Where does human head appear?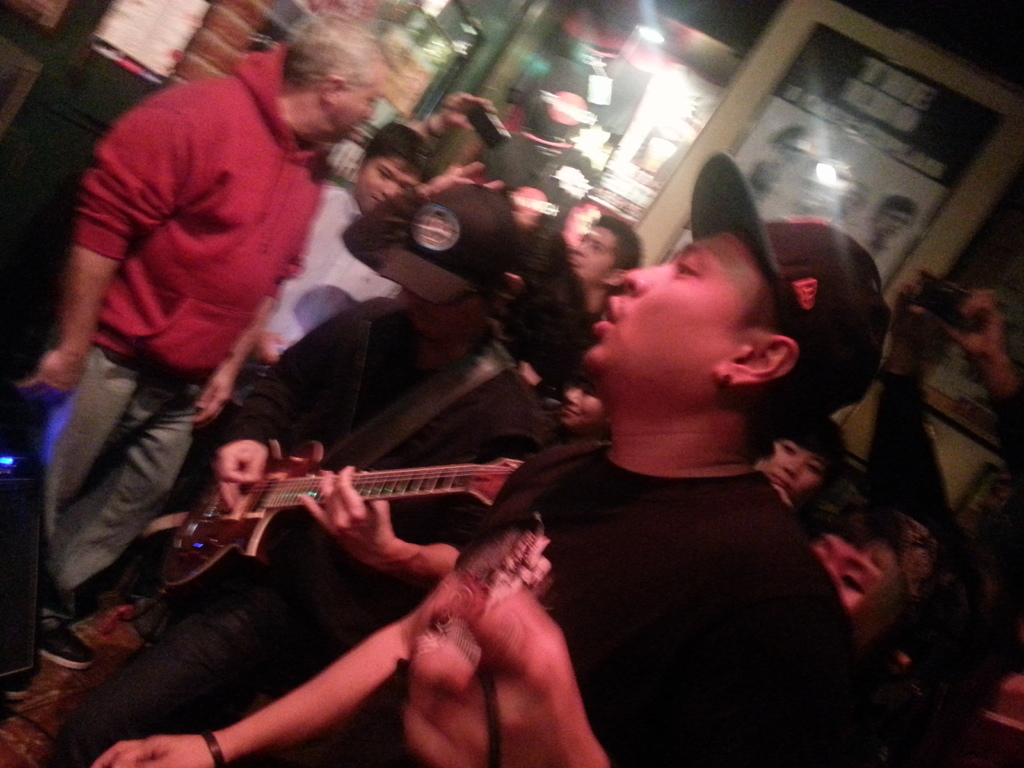
Appears at (392,182,518,344).
